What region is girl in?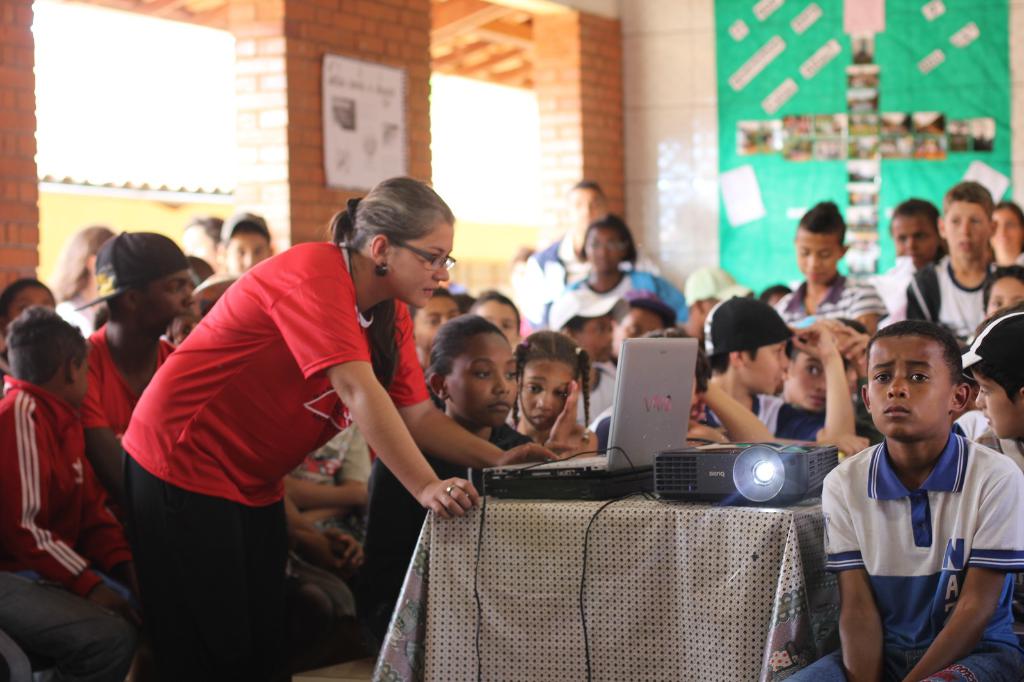
<box>547,216,685,319</box>.
